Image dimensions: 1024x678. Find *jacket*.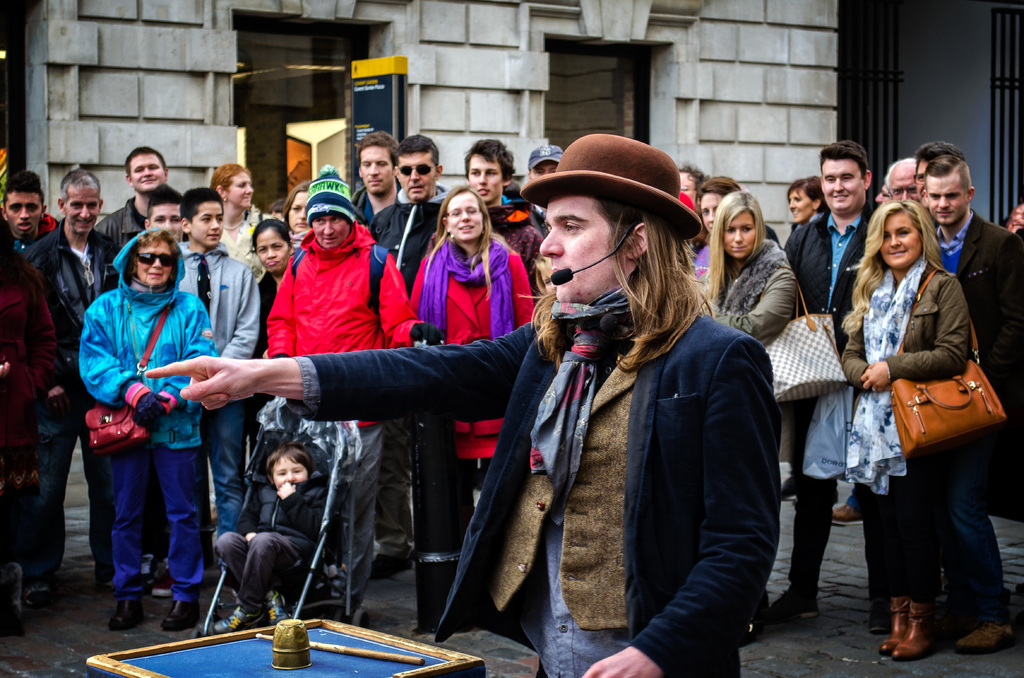
(x1=287, y1=302, x2=788, y2=677).
